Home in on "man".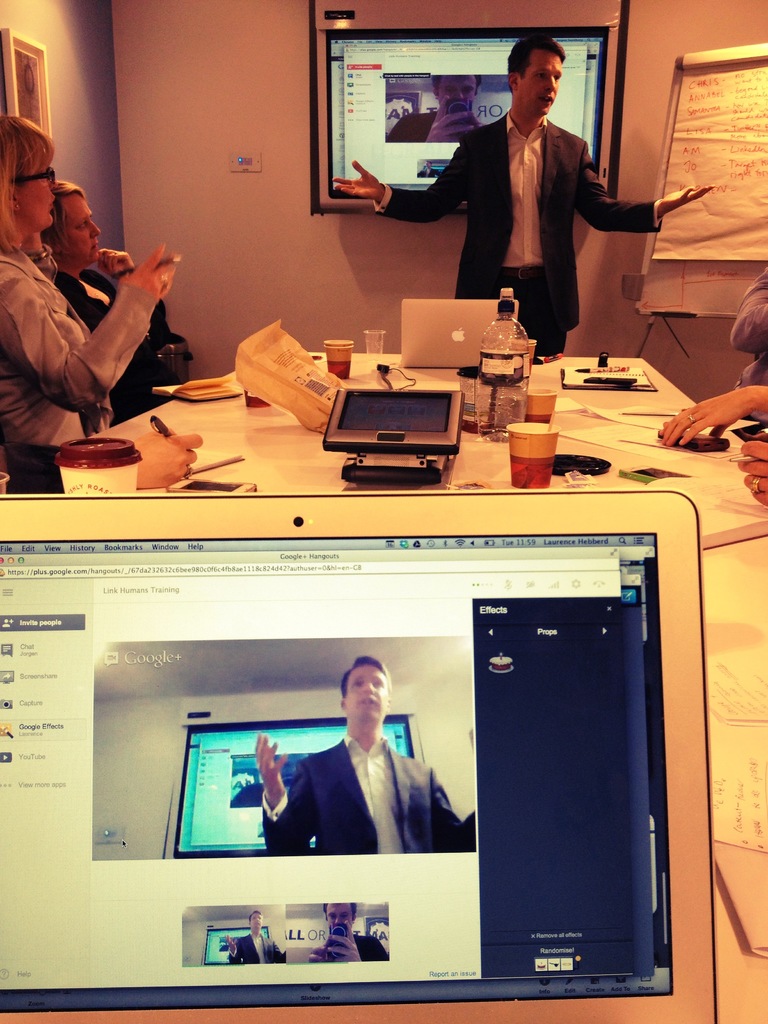
Homed in at select_region(328, 24, 711, 355).
